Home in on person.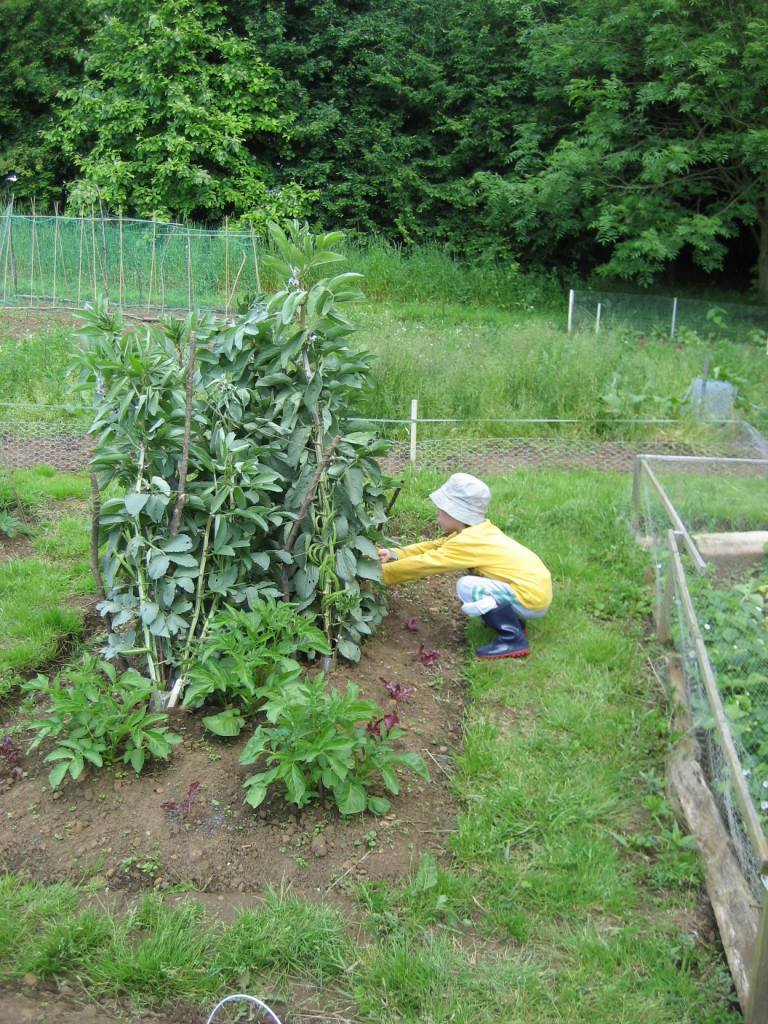
Homed in at {"x1": 371, "y1": 453, "x2": 562, "y2": 668}.
